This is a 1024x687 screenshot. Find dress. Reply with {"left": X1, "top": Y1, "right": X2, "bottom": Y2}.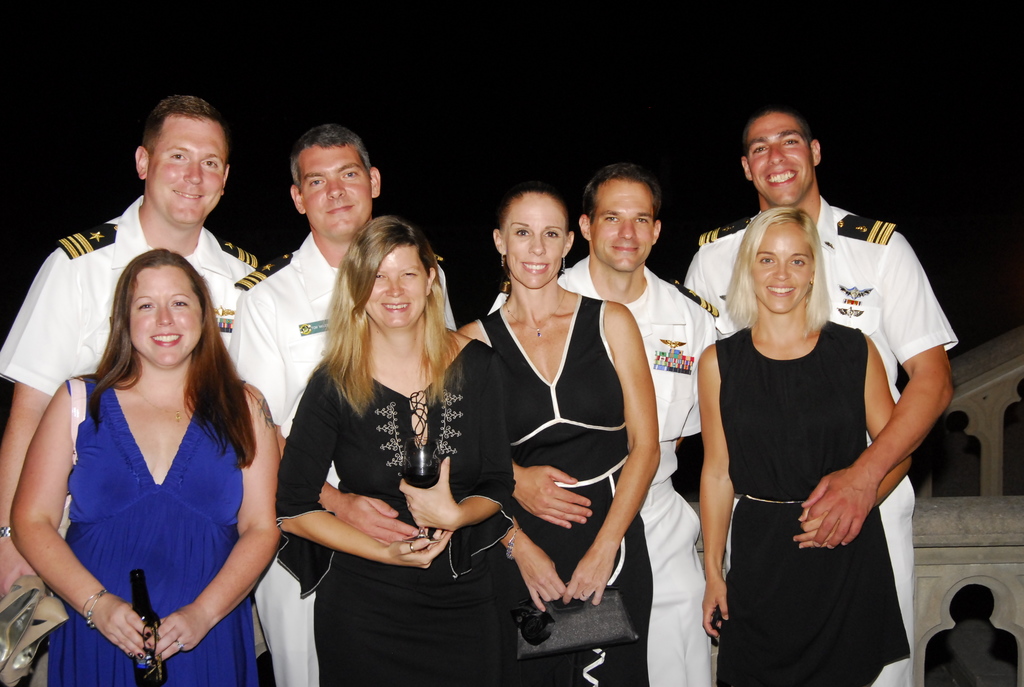
{"left": 43, "top": 373, "right": 256, "bottom": 686}.
